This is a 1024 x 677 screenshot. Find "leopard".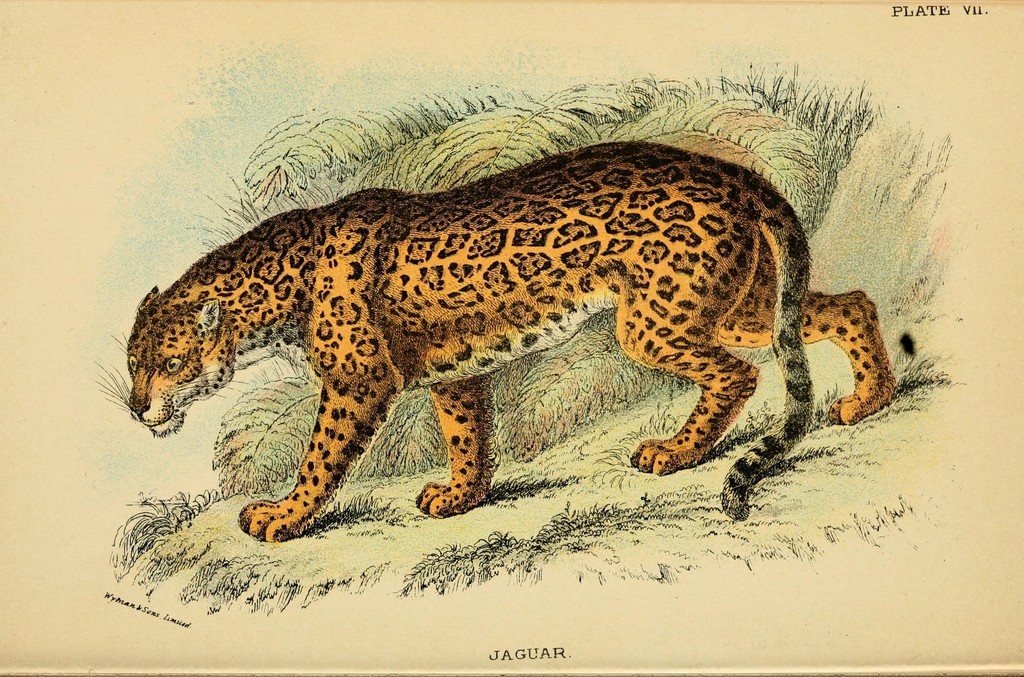
Bounding box: box(92, 140, 904, 544).
